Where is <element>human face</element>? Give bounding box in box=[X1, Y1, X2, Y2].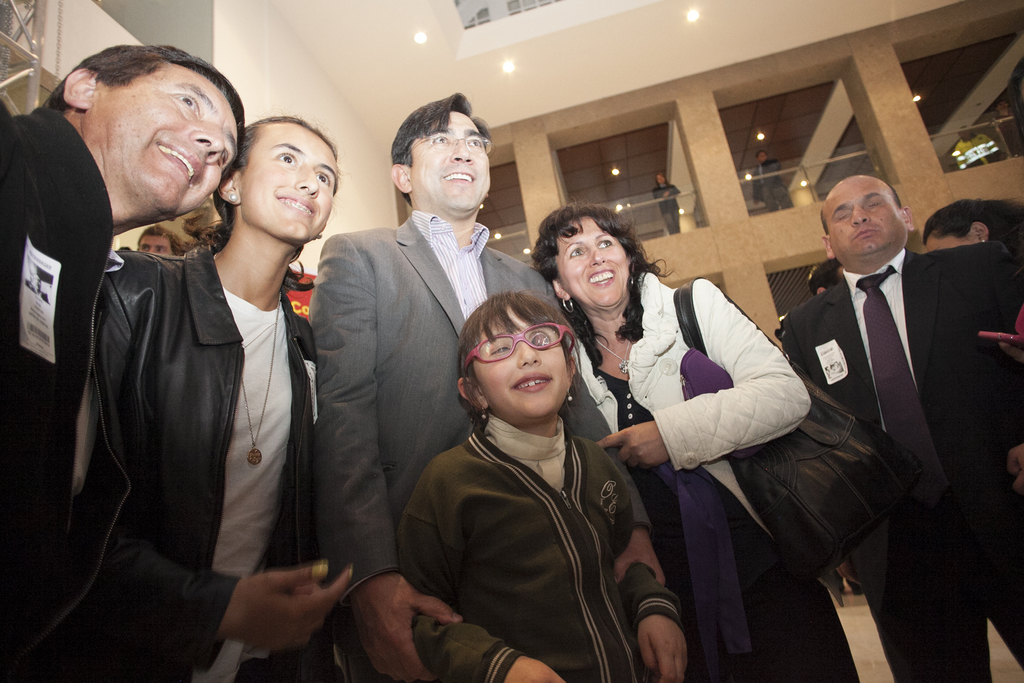
box=[923, 233, 978, 249].
